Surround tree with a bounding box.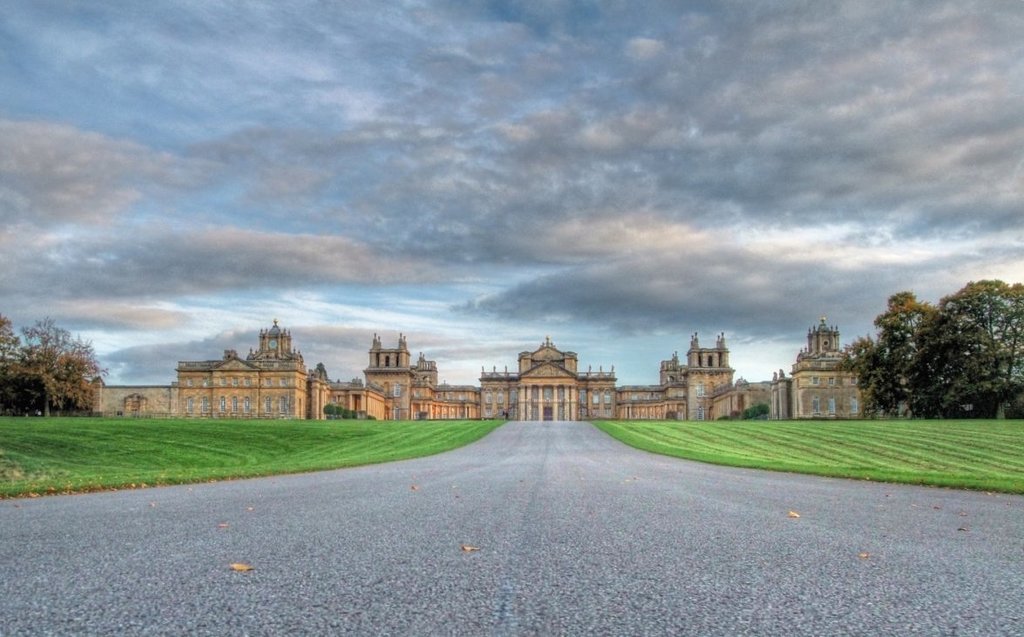
bbox=[836, 290, 938, 413].
